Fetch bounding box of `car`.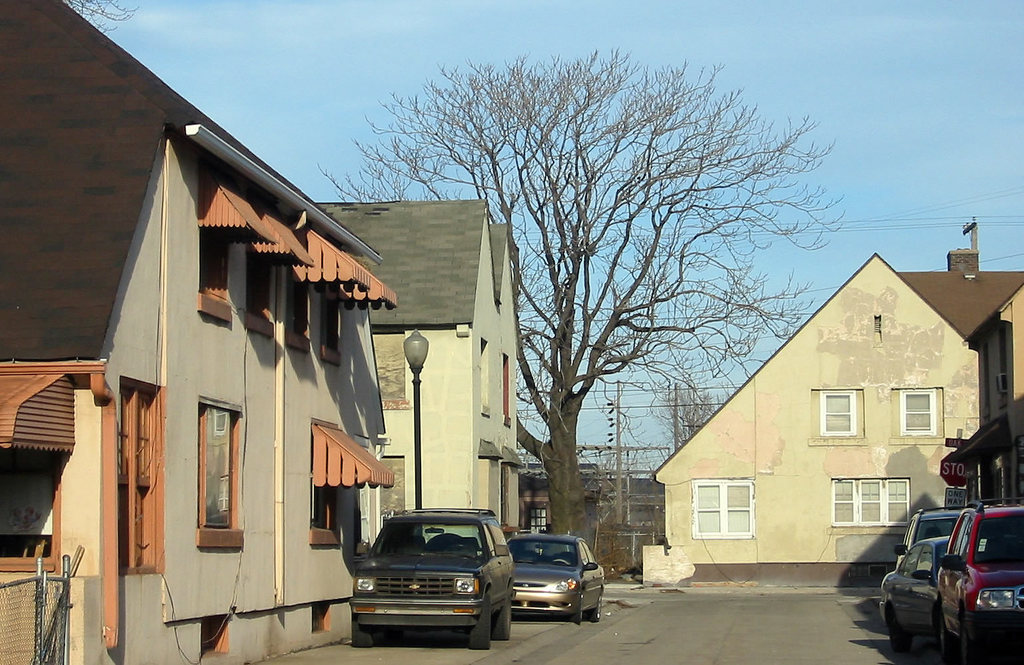
Bbox: 881, 536, 952, 653.
